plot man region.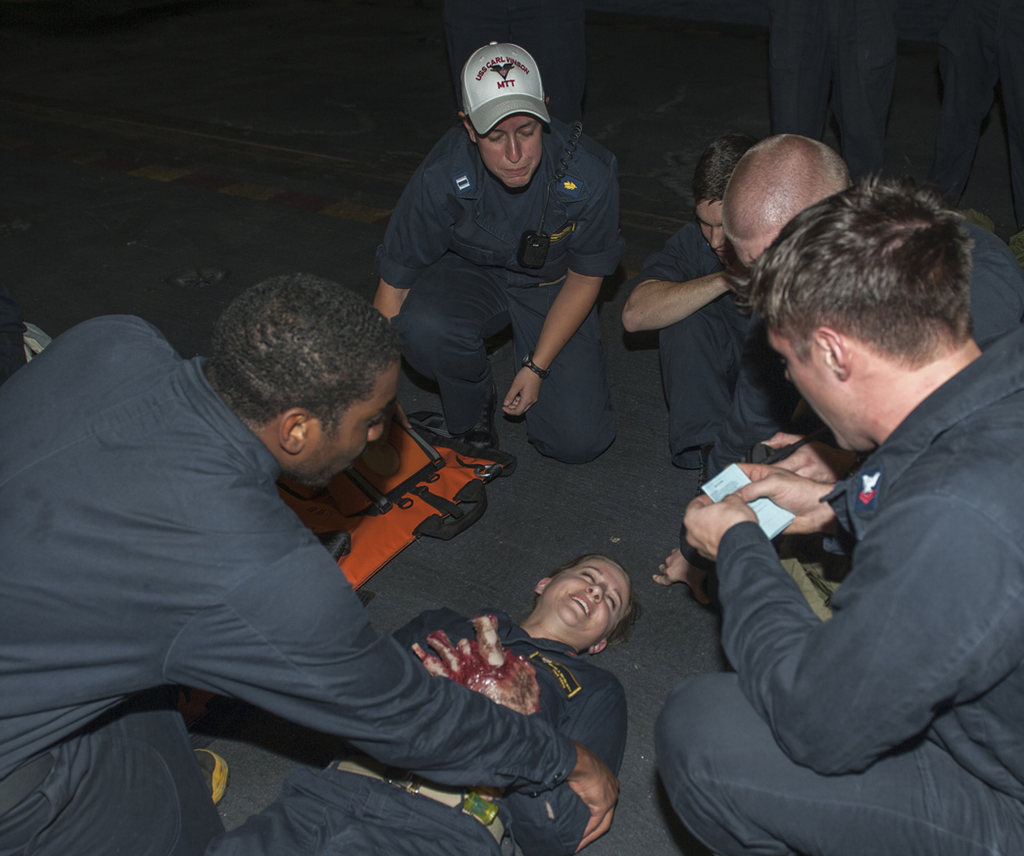
Plotted at [x1=652, y1=155, x2=1023, y2=855].
